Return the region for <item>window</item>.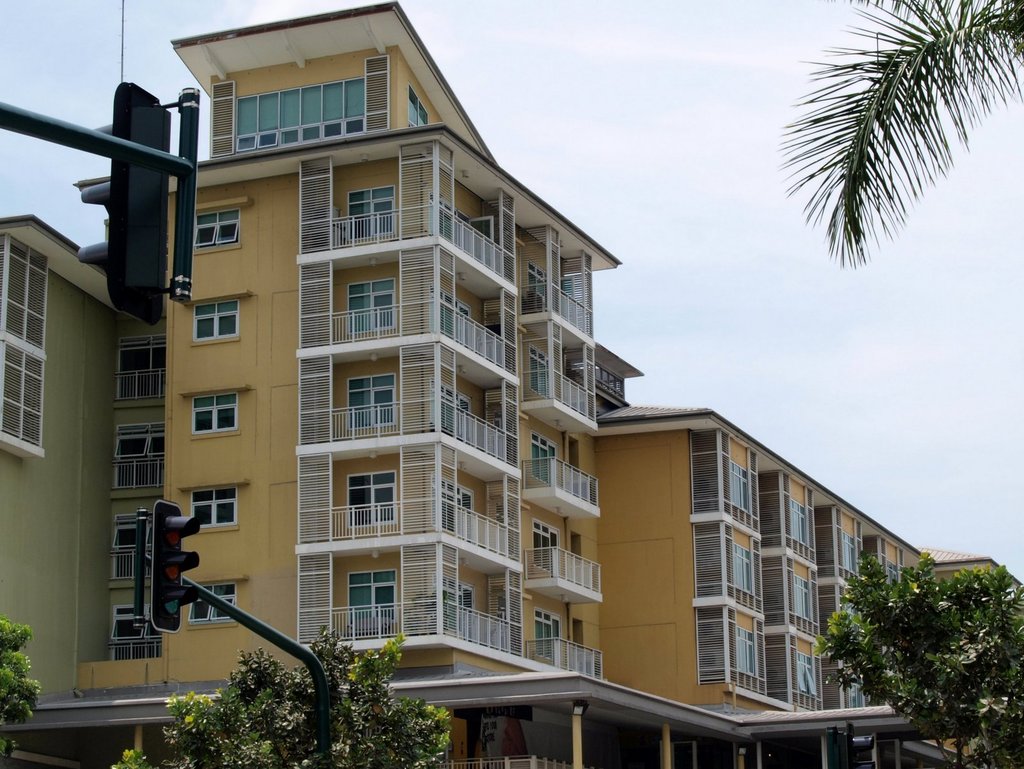
crop(442, 386, 458, 434).
